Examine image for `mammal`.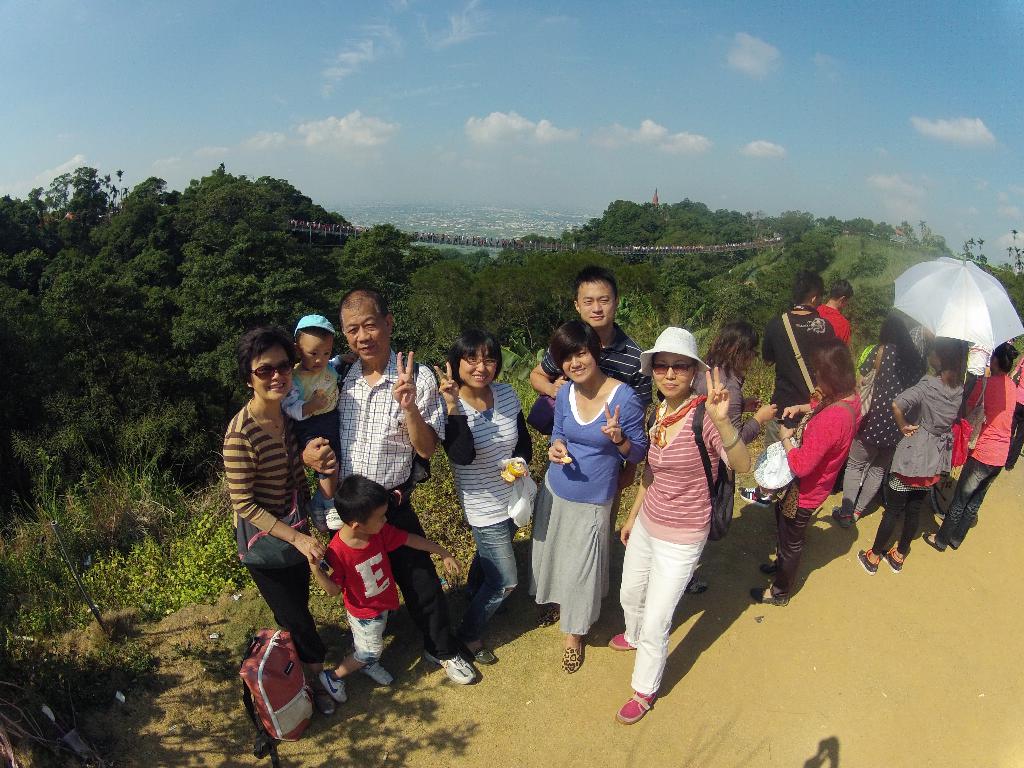
Examination result: (left=526, top=317, right=648, bottom=673).
